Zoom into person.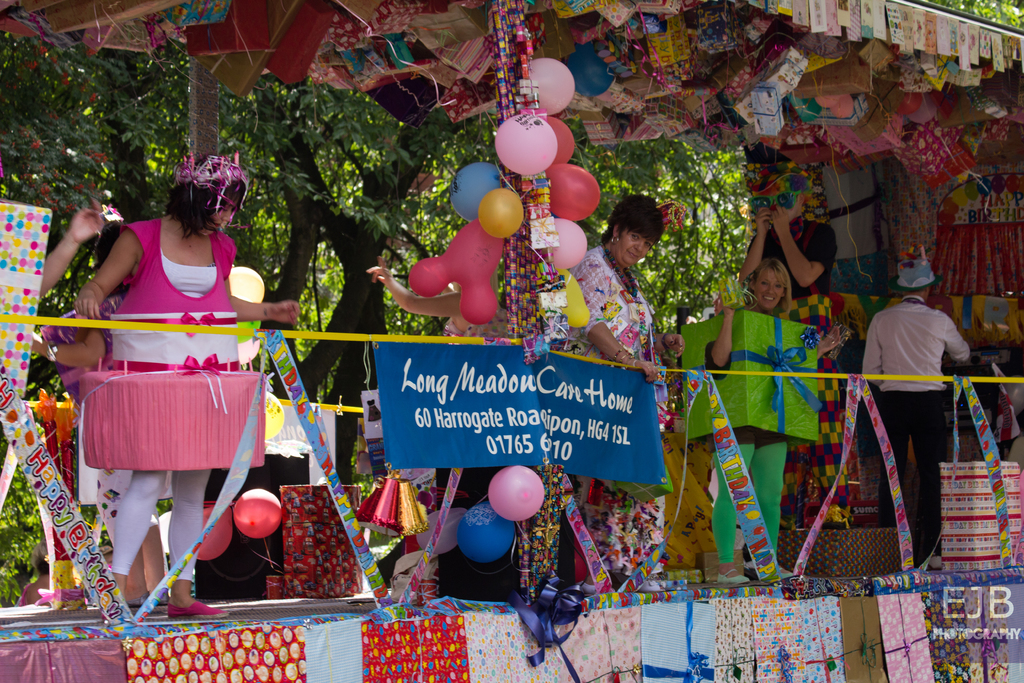
Zoom target: (left=554, top=189, right=699, bottom=587).
